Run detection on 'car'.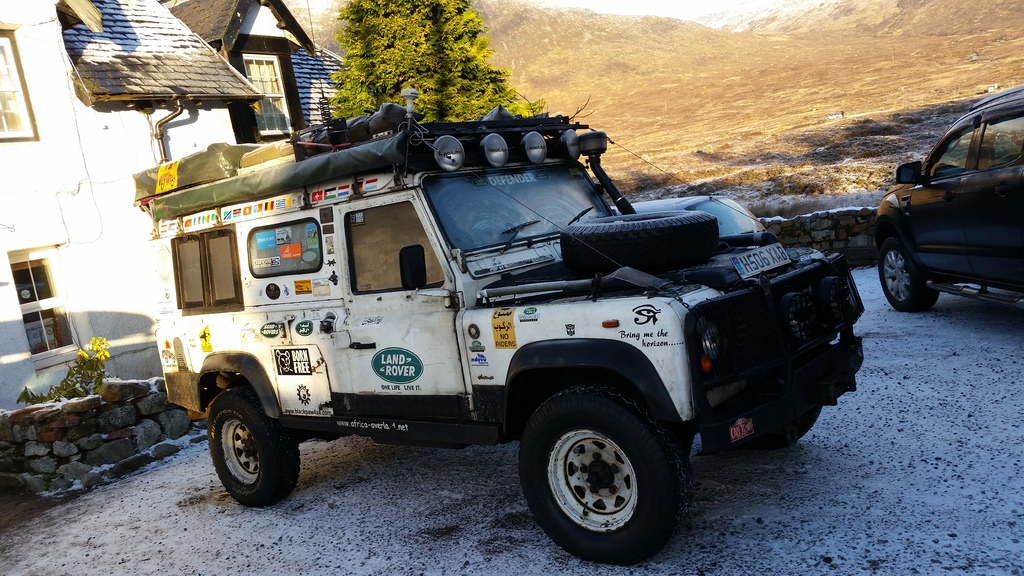
Result: <bbox>879, 83, 1023, 313</bbox>.
